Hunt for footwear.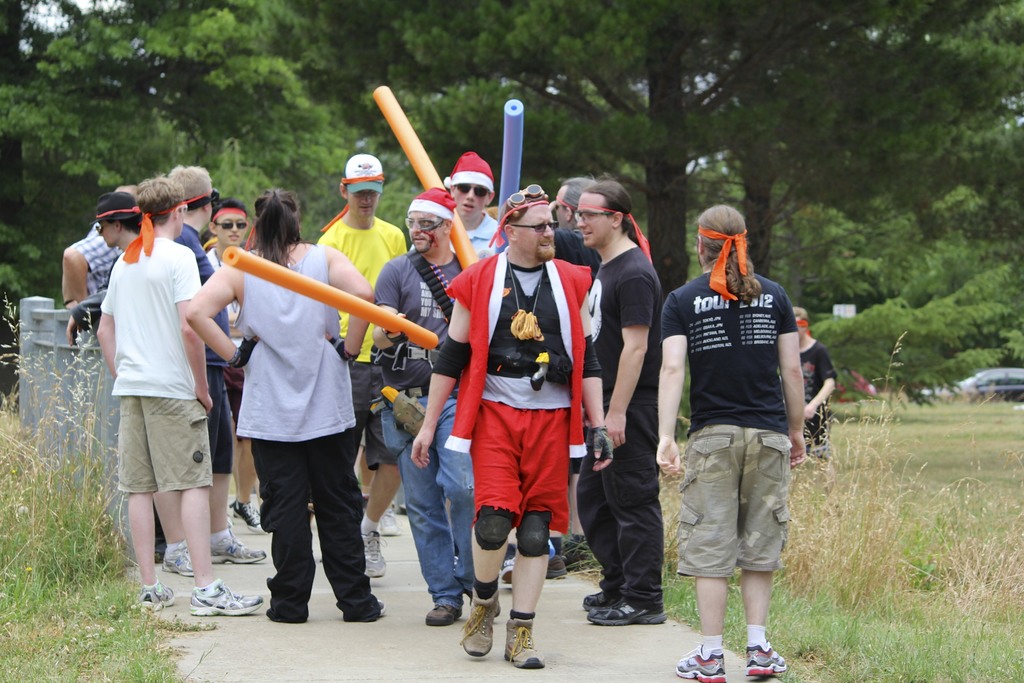
Hunted down at 229 502 263 541.
